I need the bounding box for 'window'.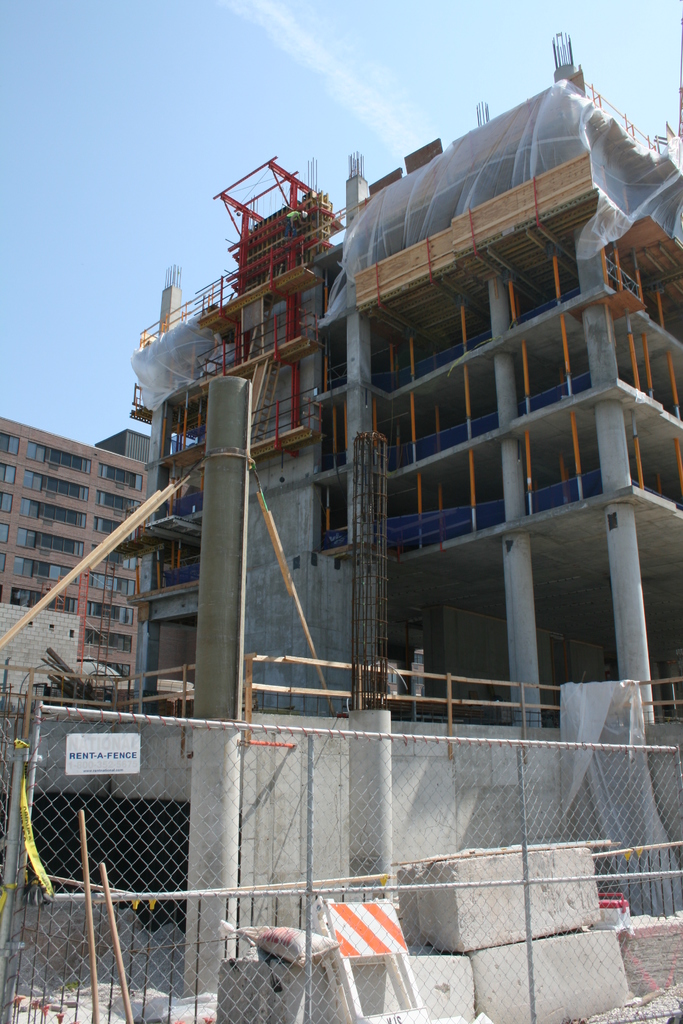
Here it is: (0,465,17,477).
